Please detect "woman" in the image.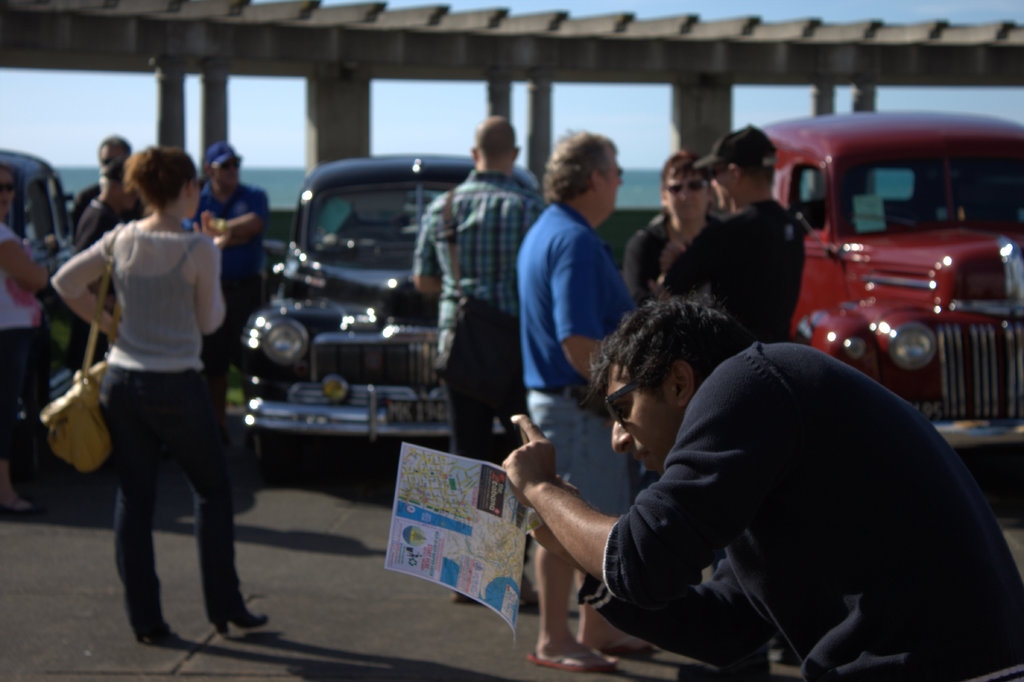
x1=0 y1=155 x2=47 y2=532.
